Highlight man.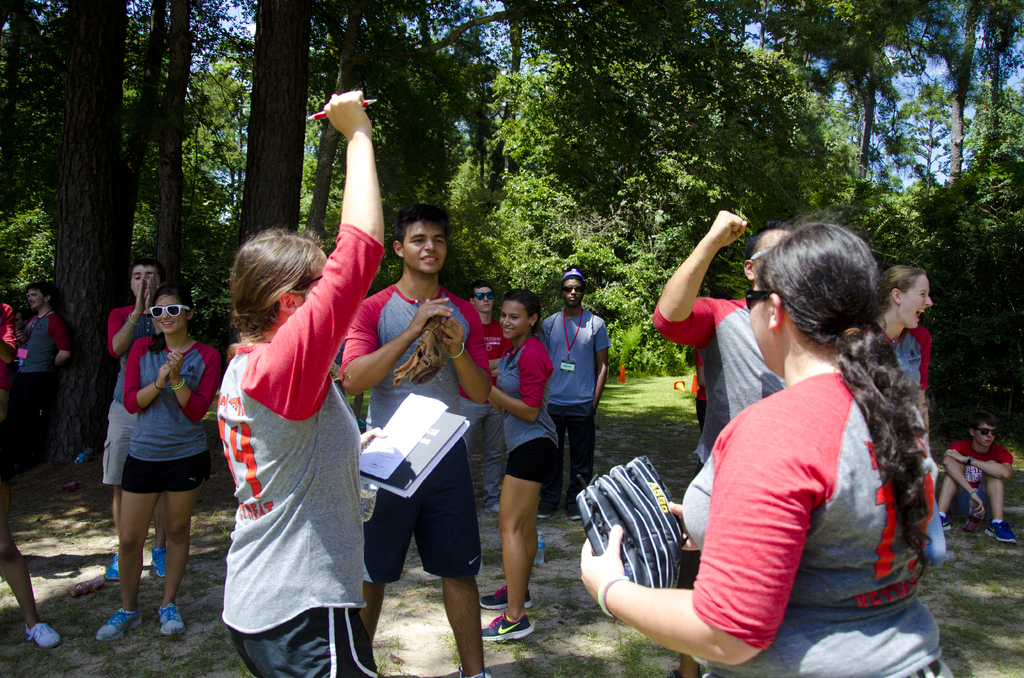
Highlighted region: bbox=(454, 279, 517, 510).
